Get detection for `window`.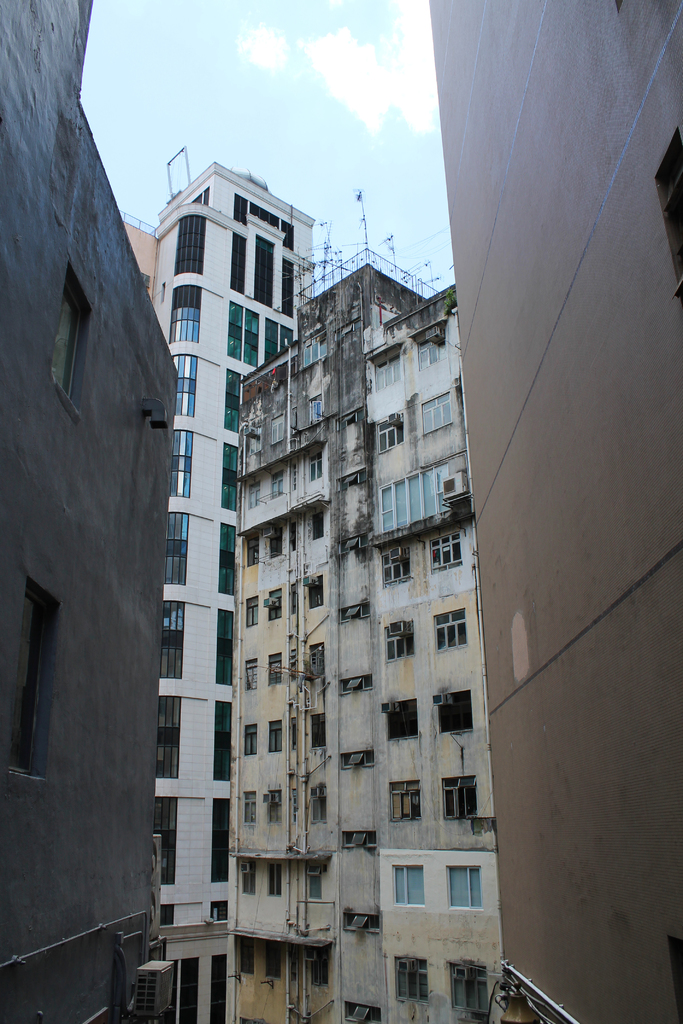
Detection: detection(266, 941, 280, 977).
